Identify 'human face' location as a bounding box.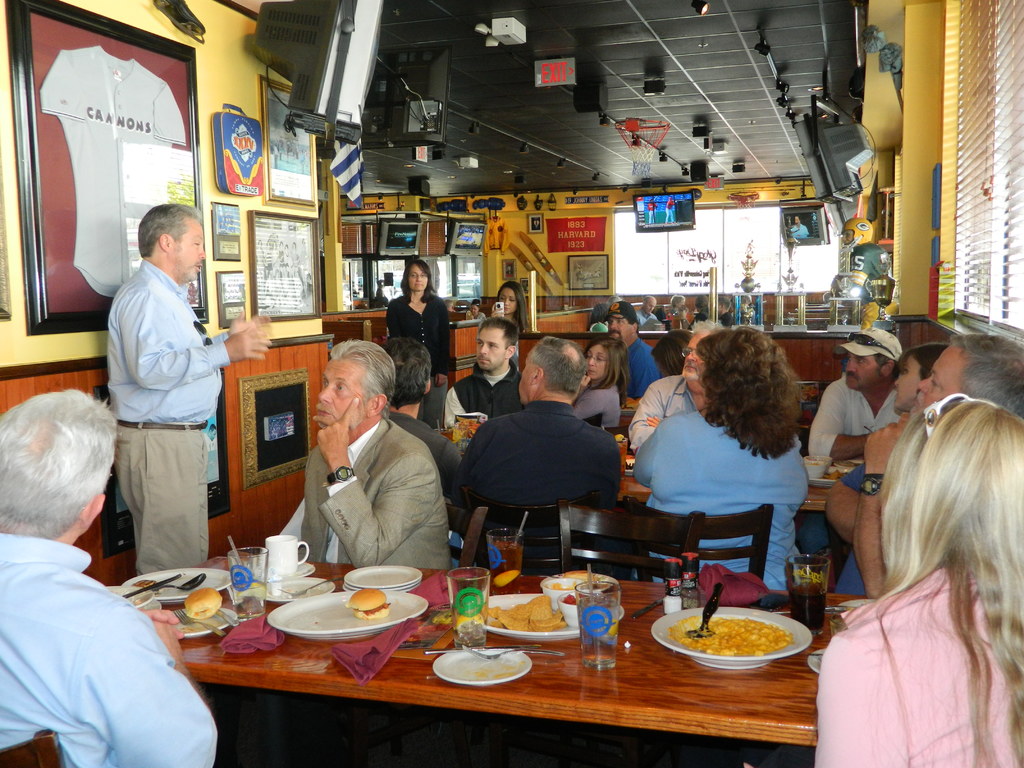
l=407, t=266, r=429, b=291.
